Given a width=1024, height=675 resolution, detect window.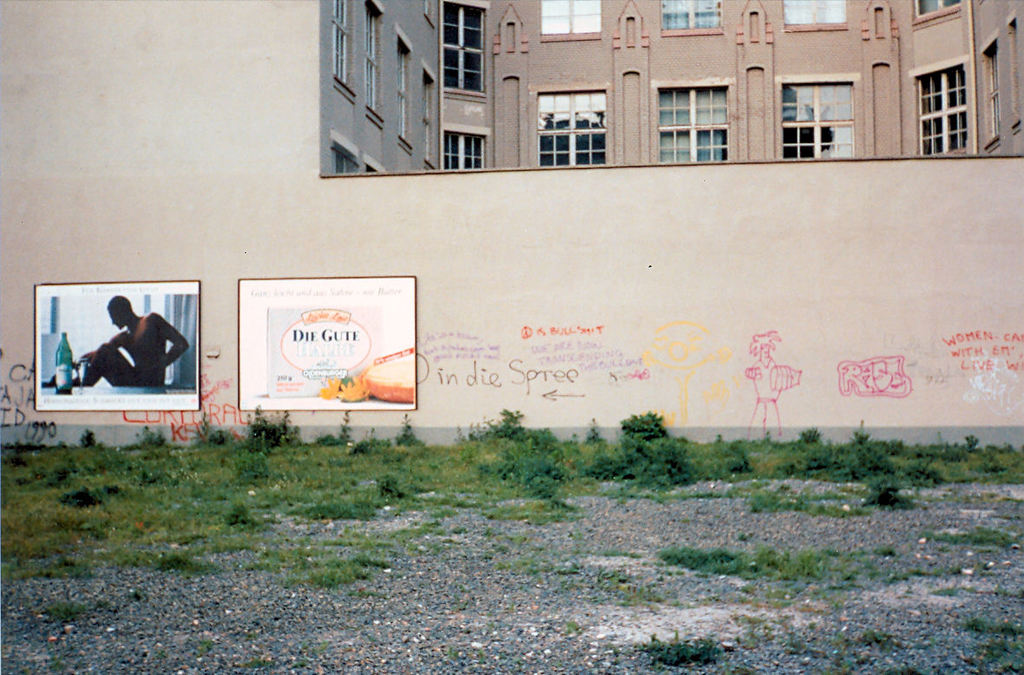
box=[439, 121, 486, 171].
